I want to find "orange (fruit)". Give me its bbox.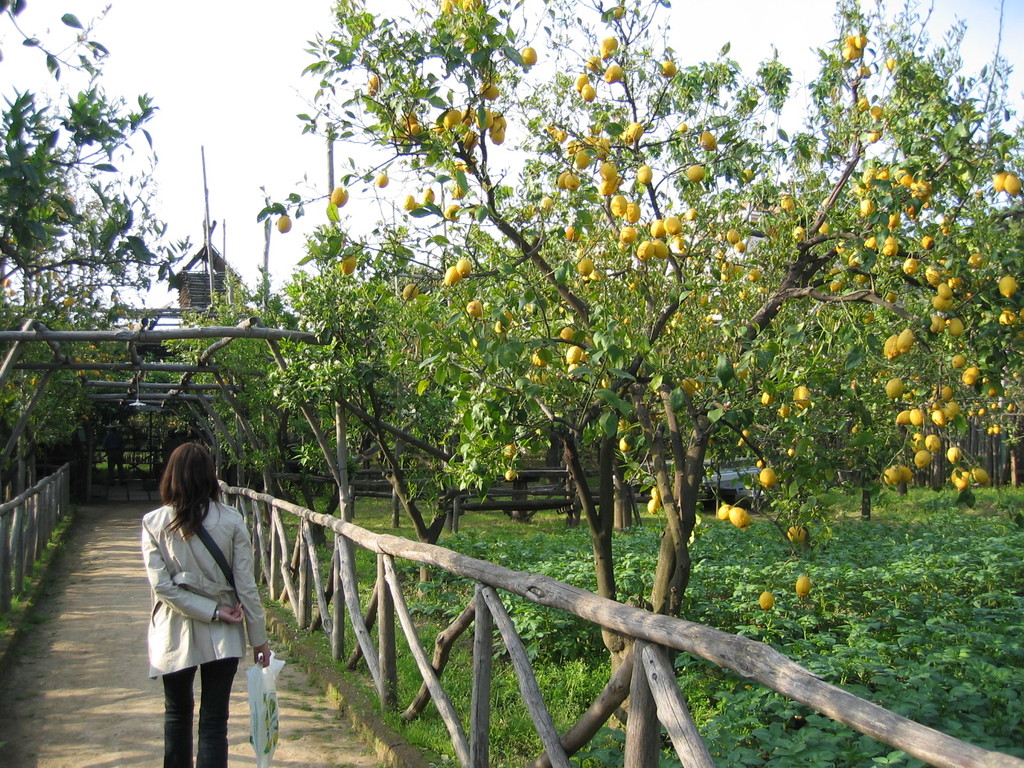
728/227/737/244.
